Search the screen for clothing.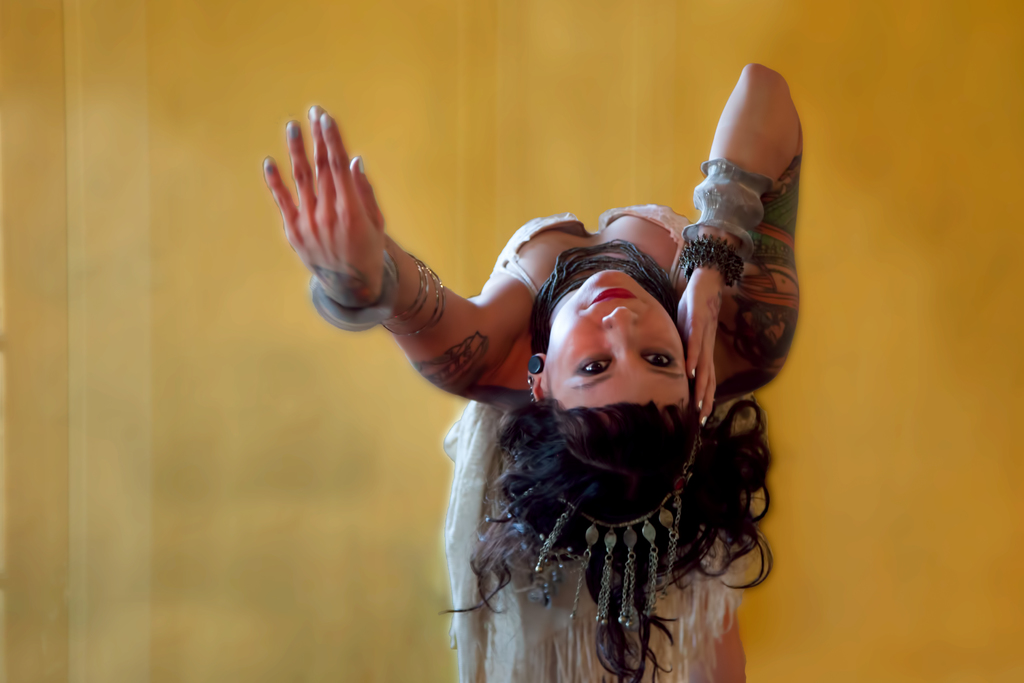
Found at {"x1": 441, "y1": 203, "x2": 769, "y2": 682}.
